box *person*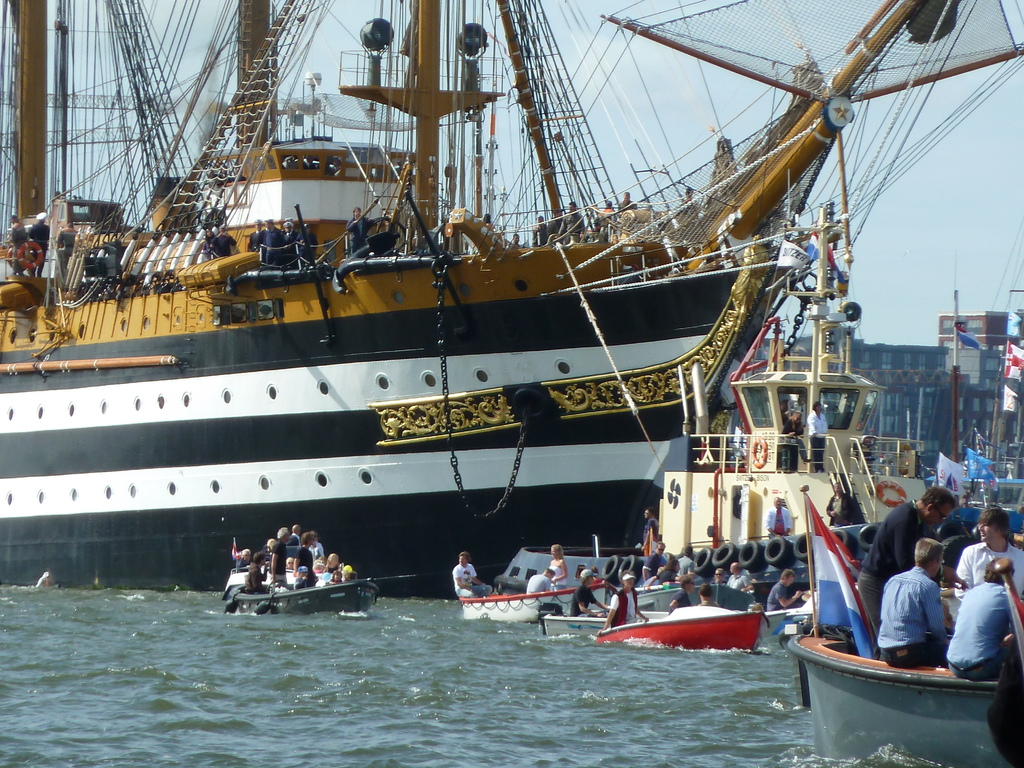
{"x1": 596, "y1": 570, "x2": 648, "y2": 632}
